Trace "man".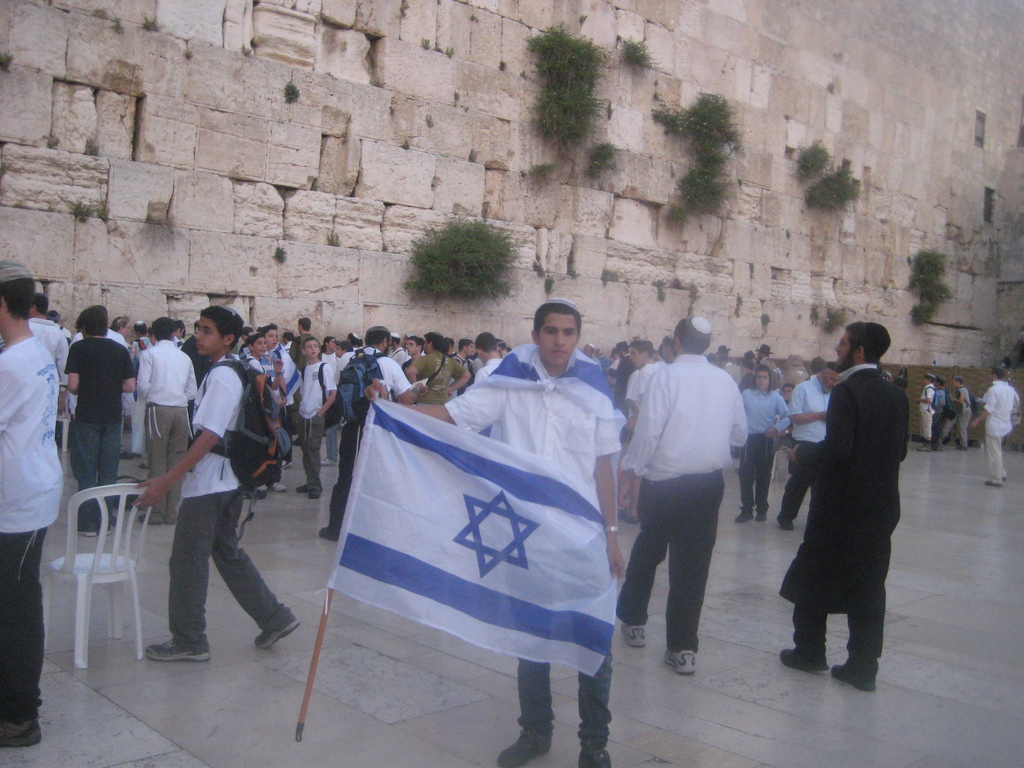
Traced to 28, 294, 67, 388.
